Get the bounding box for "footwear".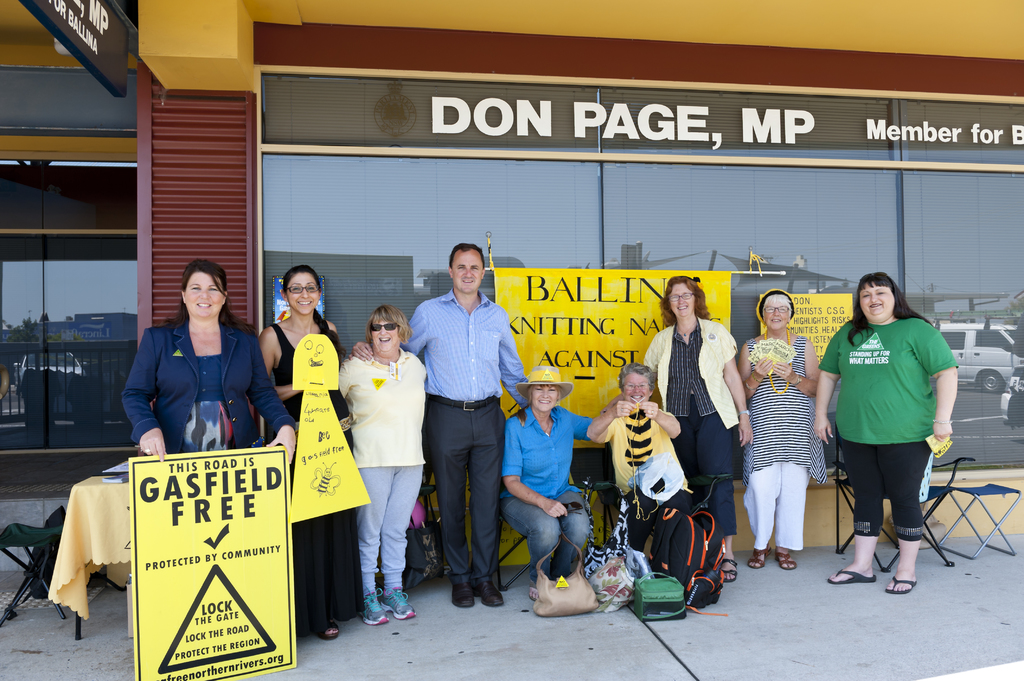
<bbox>321, 620, 341, 643</bbox>.
